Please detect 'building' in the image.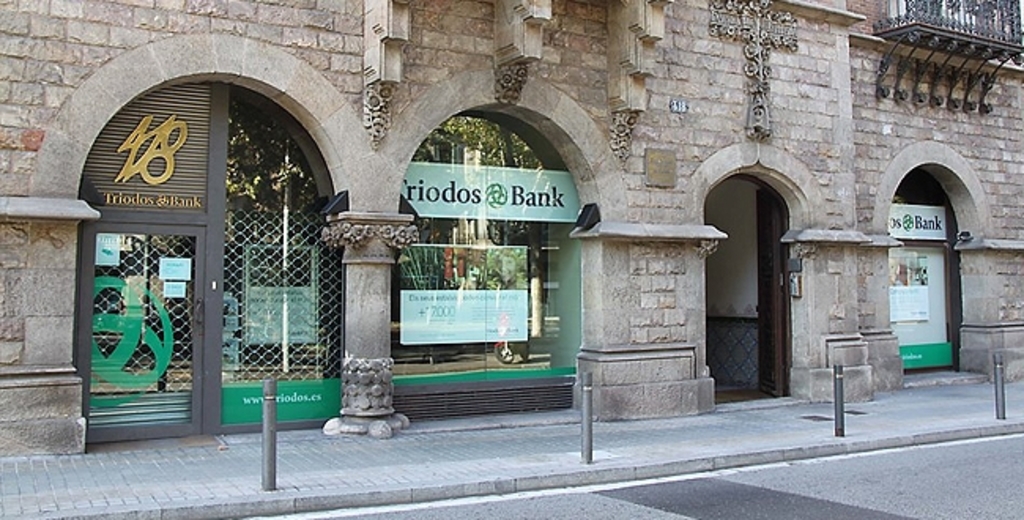
Rect(0, 0, 1022, 460).
